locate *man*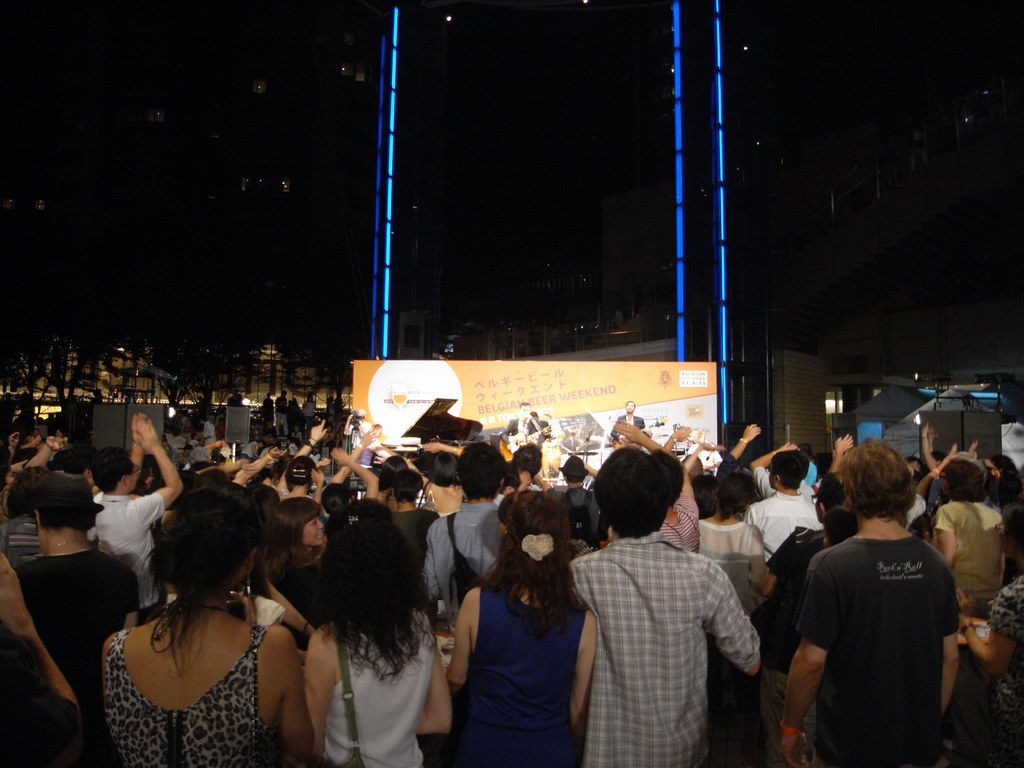
[737, 452, 823, 566]
